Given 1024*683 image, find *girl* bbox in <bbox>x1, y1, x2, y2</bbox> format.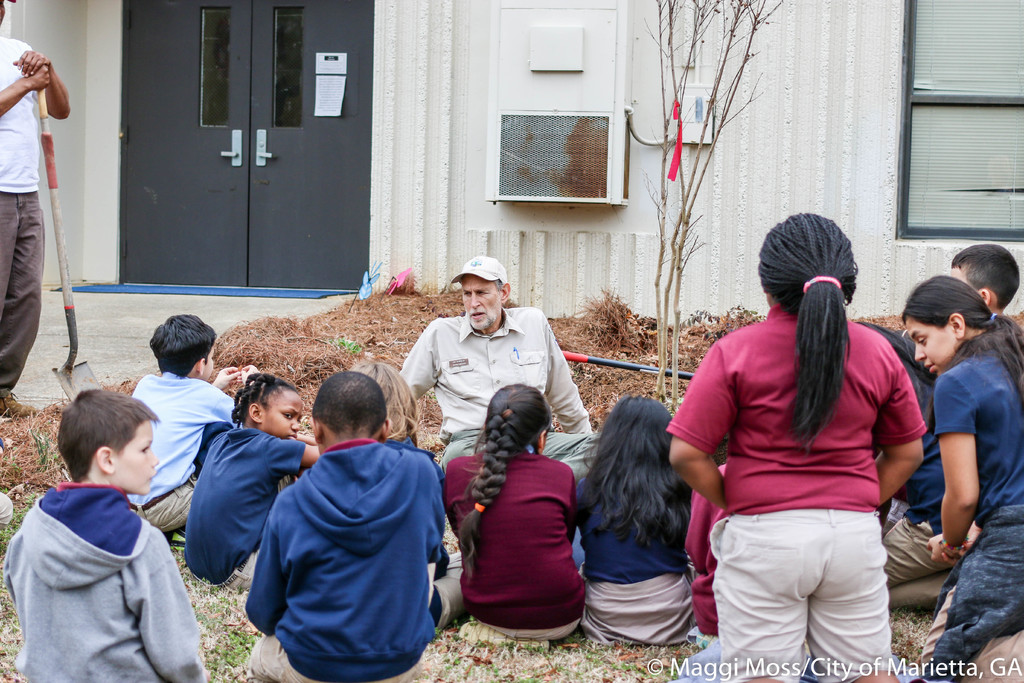
<bbox>349, 356, 459, 632</bbox>.
